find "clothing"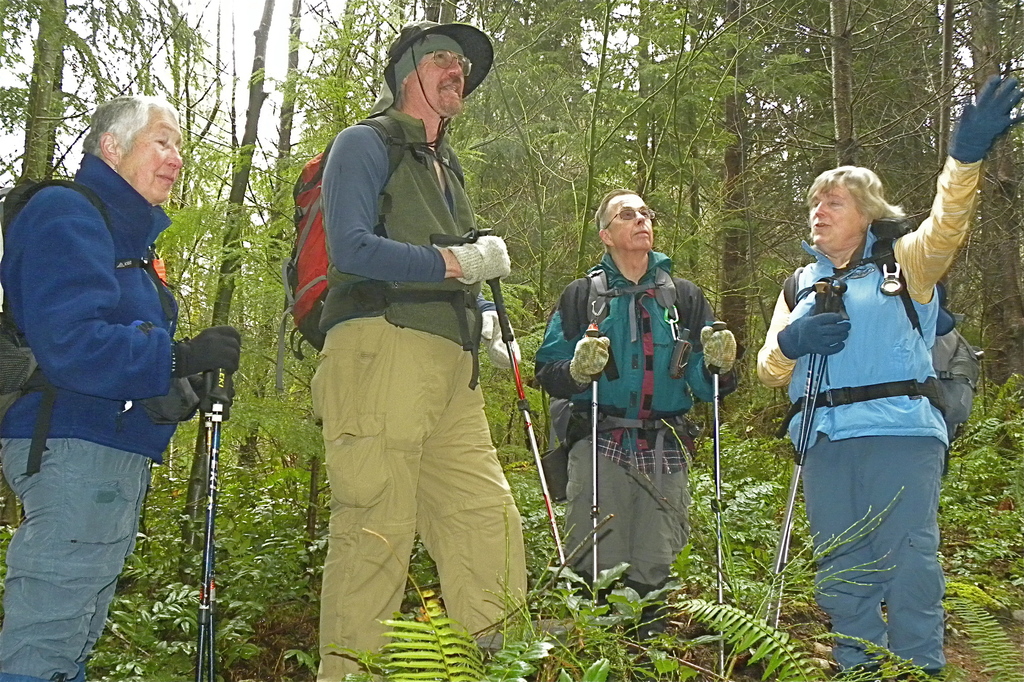
Rect(312, 106, 527, 681)
